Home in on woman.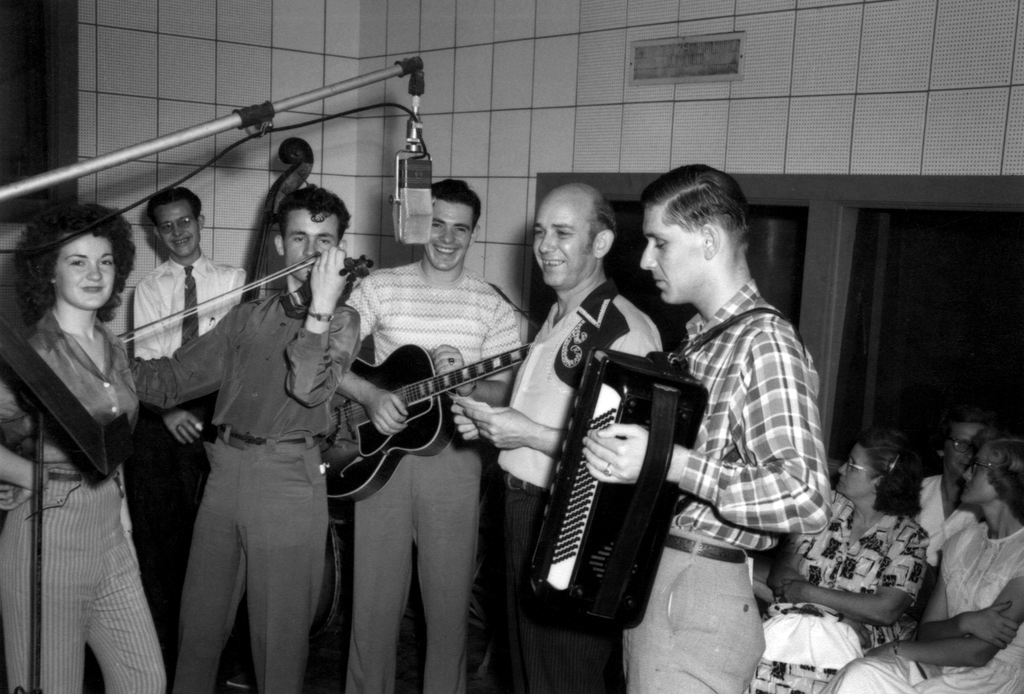
Homed in at rect(823, 434, 1023, 693).
